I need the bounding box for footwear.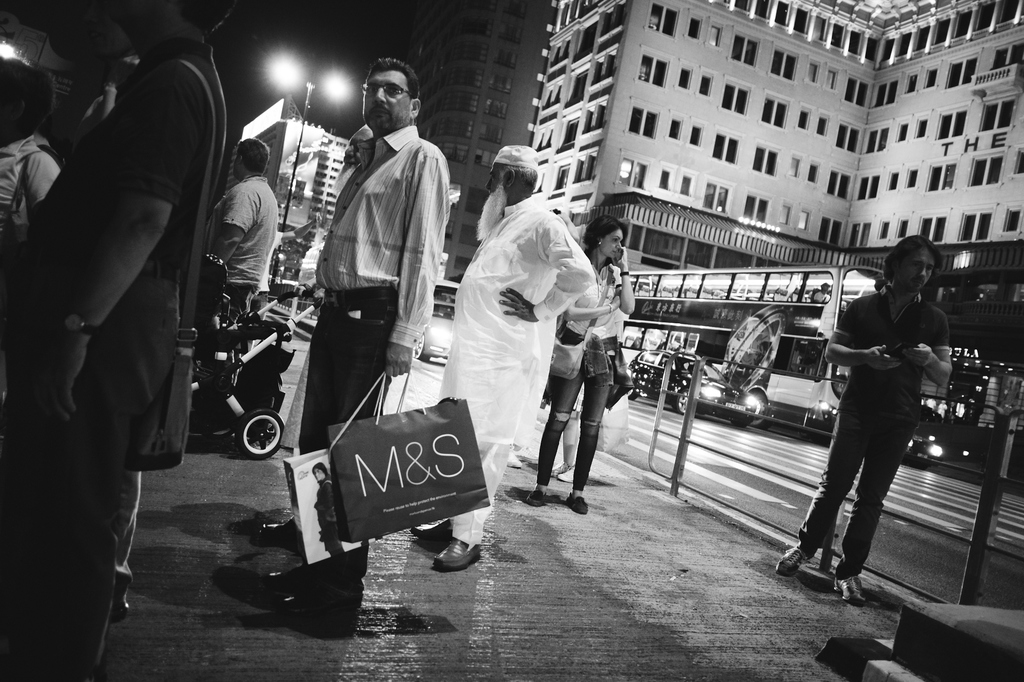
Here it is: <bbox>255, 514, 300, 551</bbox>.
